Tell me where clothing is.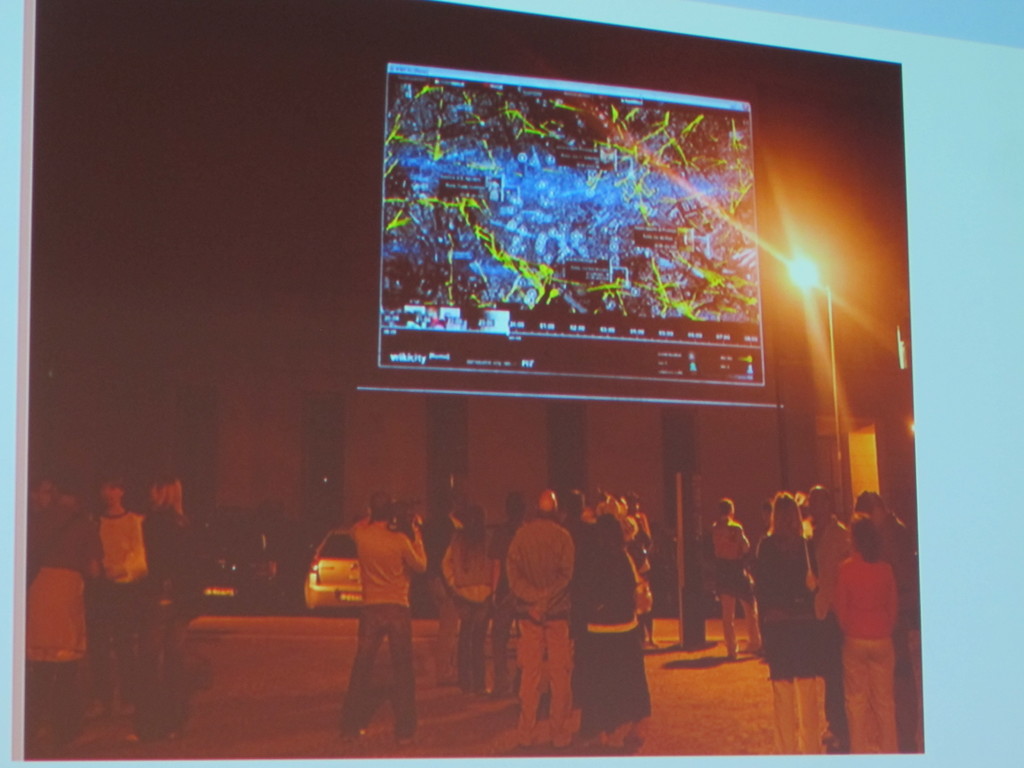
clothing is at [x1=808, y1=518, x2=845, y2=740].
